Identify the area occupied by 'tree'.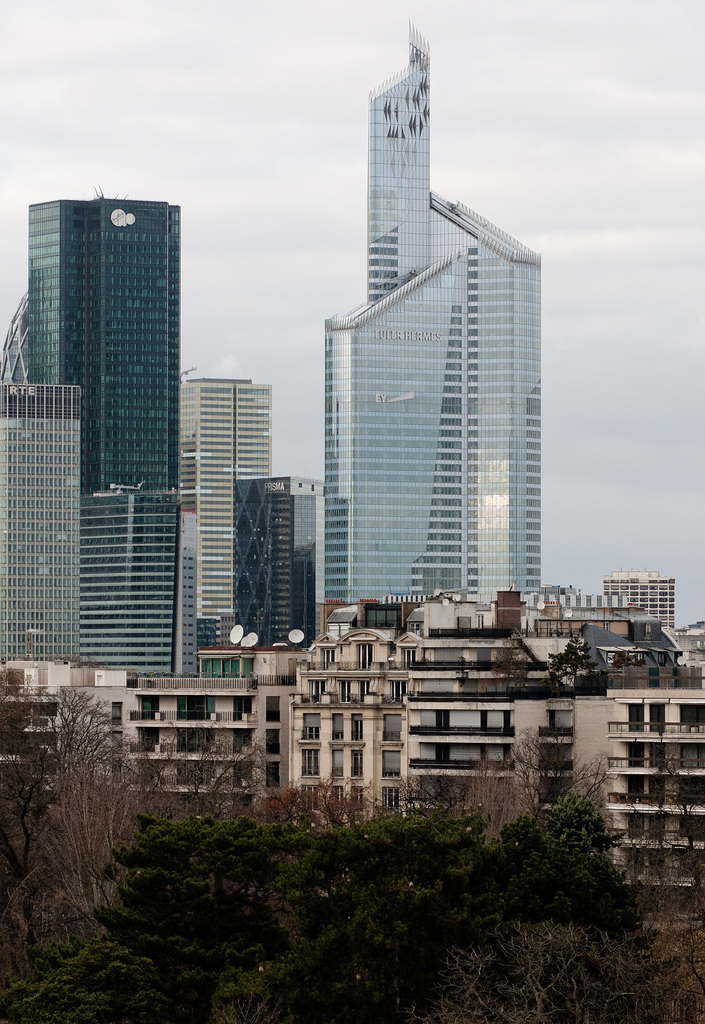
Area: (17,660,129,920).
